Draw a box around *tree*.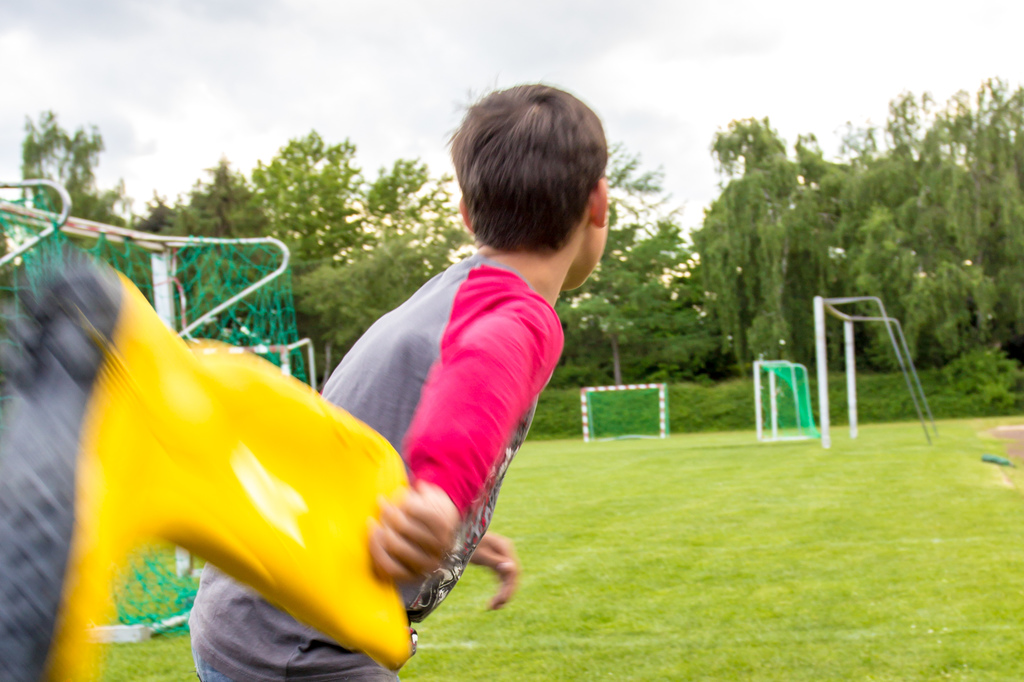
x1=5, y1=99, x2=130, y2=232.
